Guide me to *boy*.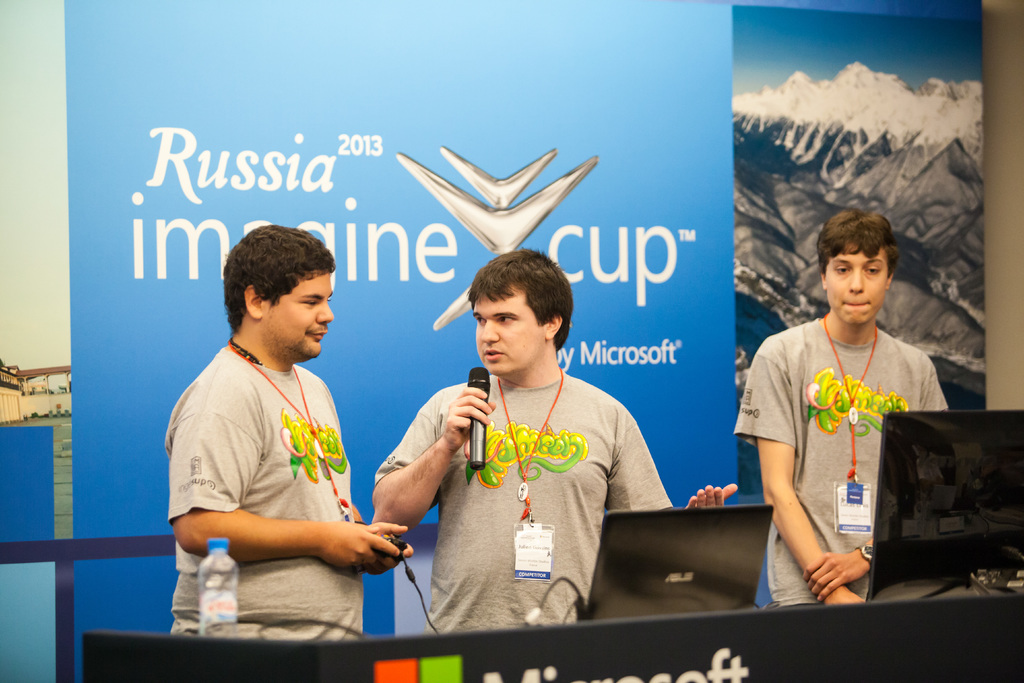
Guidance: Rect(163, 224, 414, 643).
